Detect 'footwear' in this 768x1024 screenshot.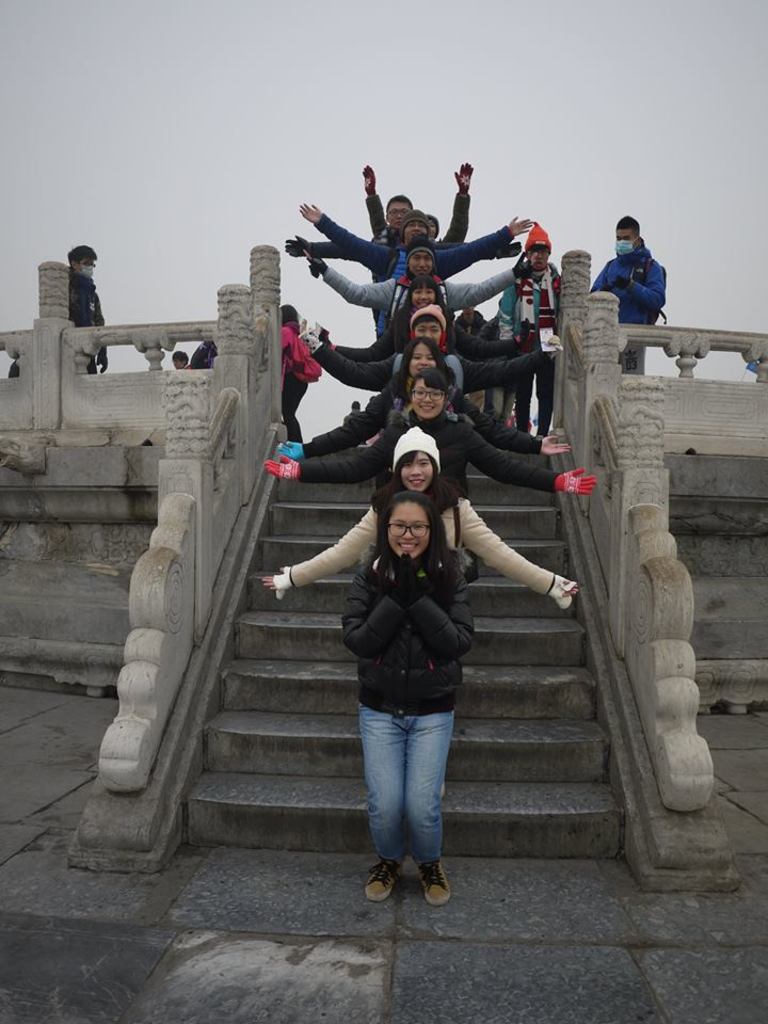
Detection: x1=417, y1=865, x2=452, y2=908.
